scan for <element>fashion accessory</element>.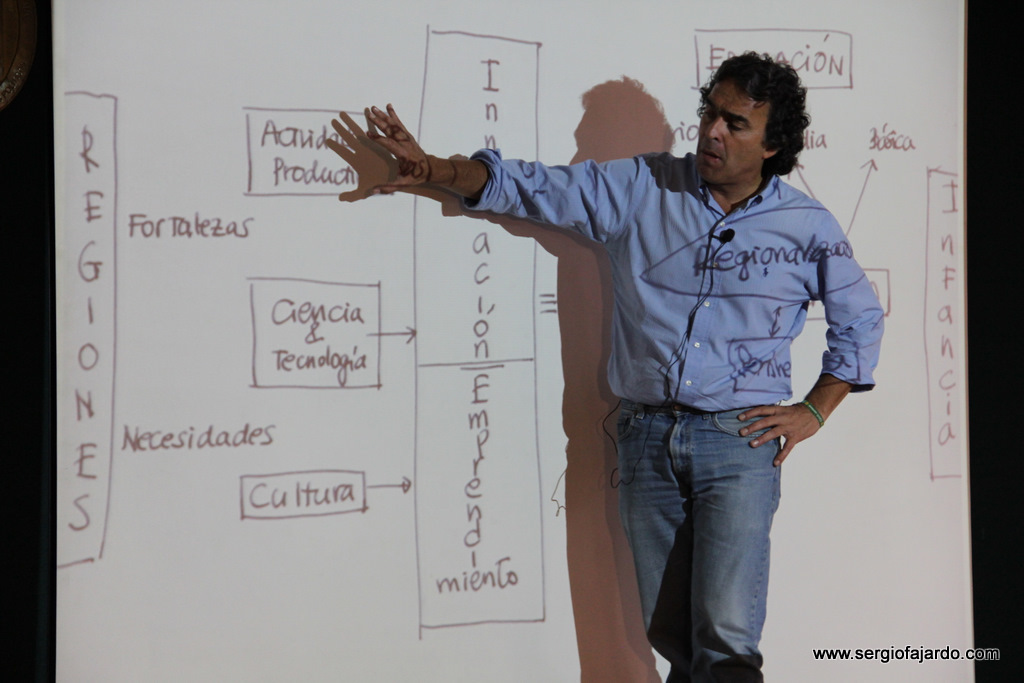
Scan result: {"left": 799, "top": 399, "right": 833, "bottom": 431}.
